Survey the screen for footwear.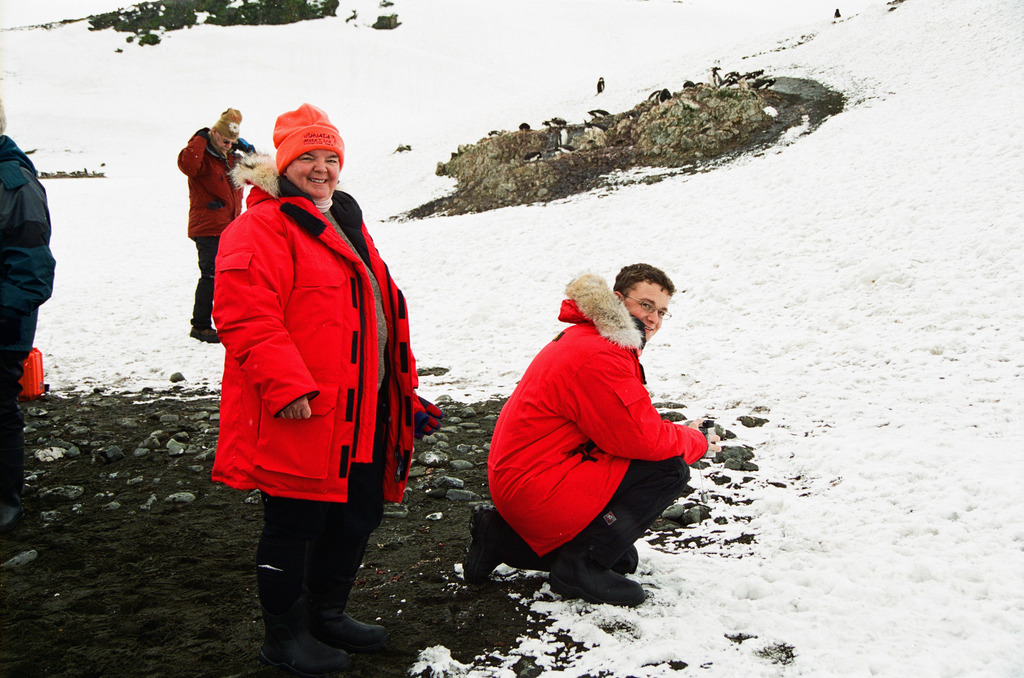
Survey found: x1=319 y1=604 x2=392 y2=652.
